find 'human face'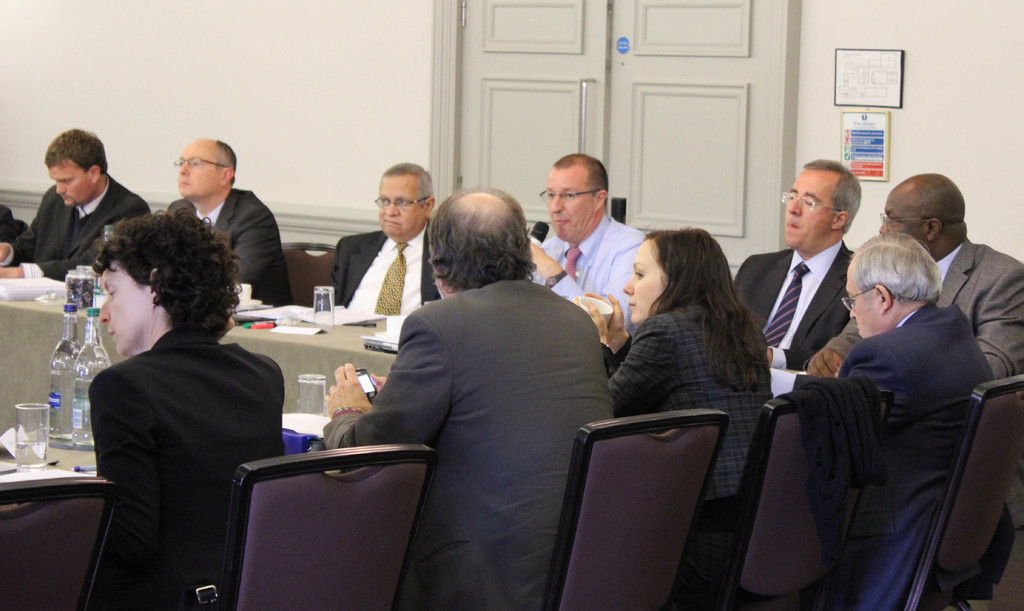
bbox=[99, 259, 153, 353]
